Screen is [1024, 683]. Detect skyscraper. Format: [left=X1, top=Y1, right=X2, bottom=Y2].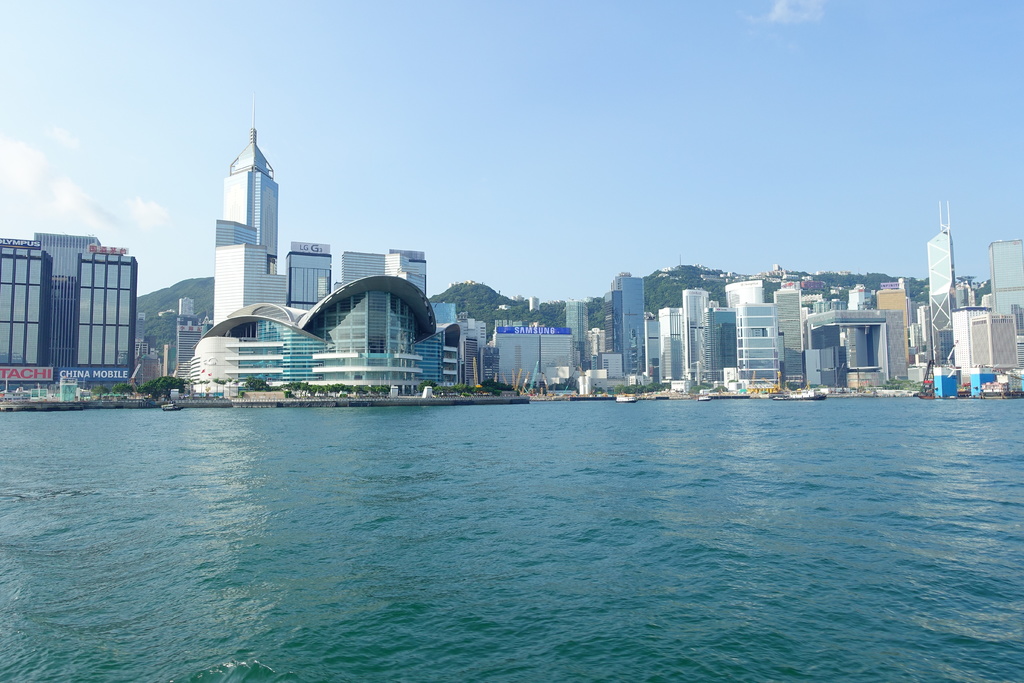
[left=379, top=240, right=433, bottom=303].
